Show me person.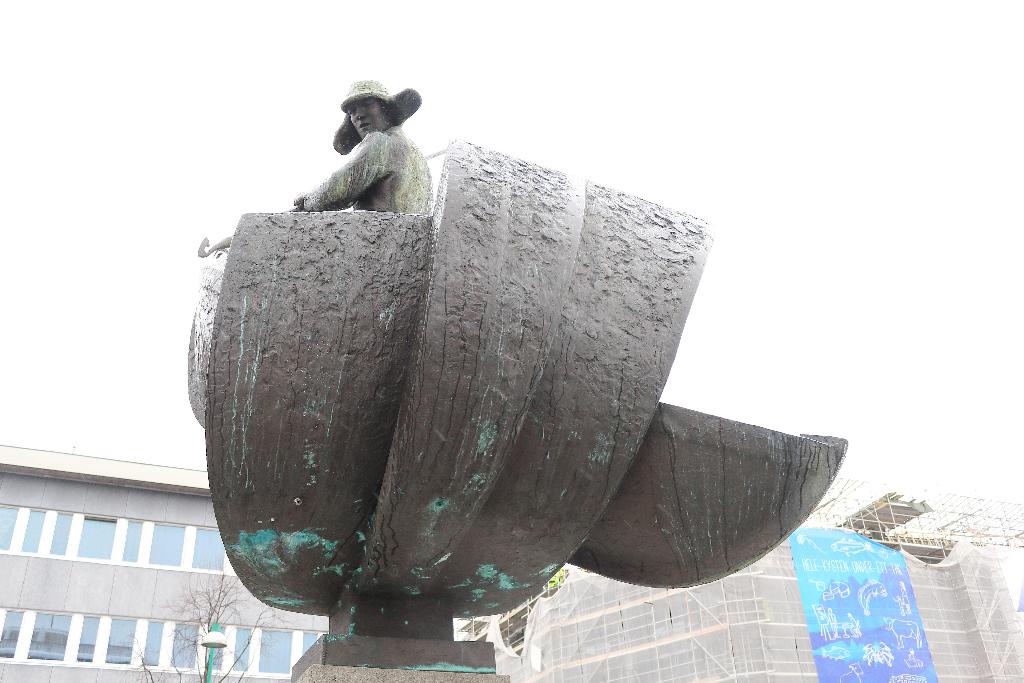
person is here: locate(307, 65, 443, 224).
